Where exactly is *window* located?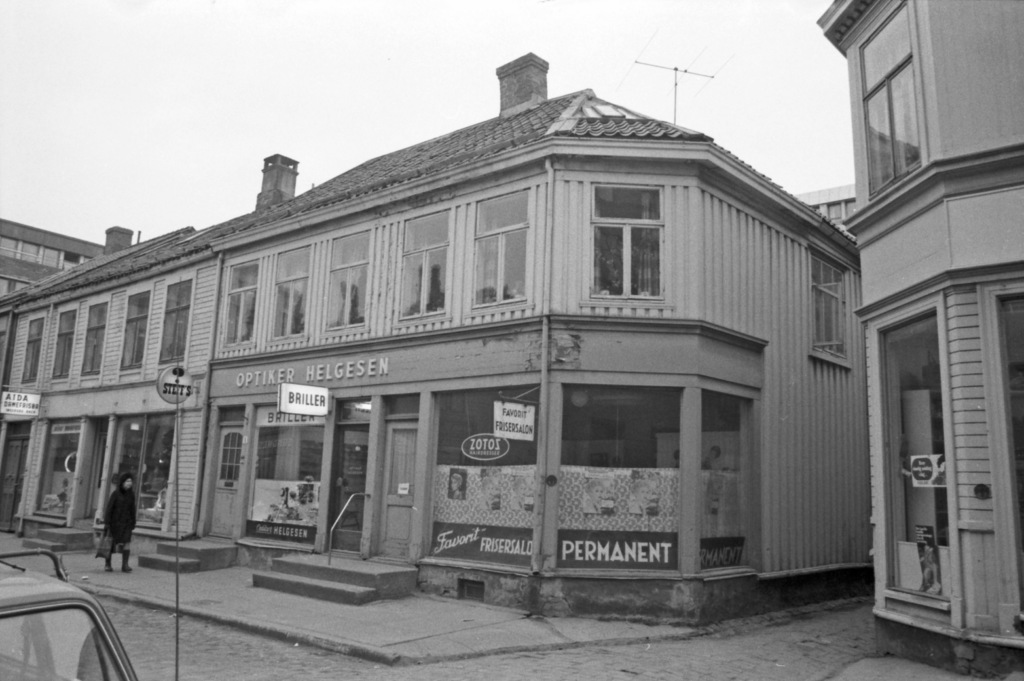
Its bounding box is {"x1": 326, "y1": 224, "x2": 381, "y2": 328}.
